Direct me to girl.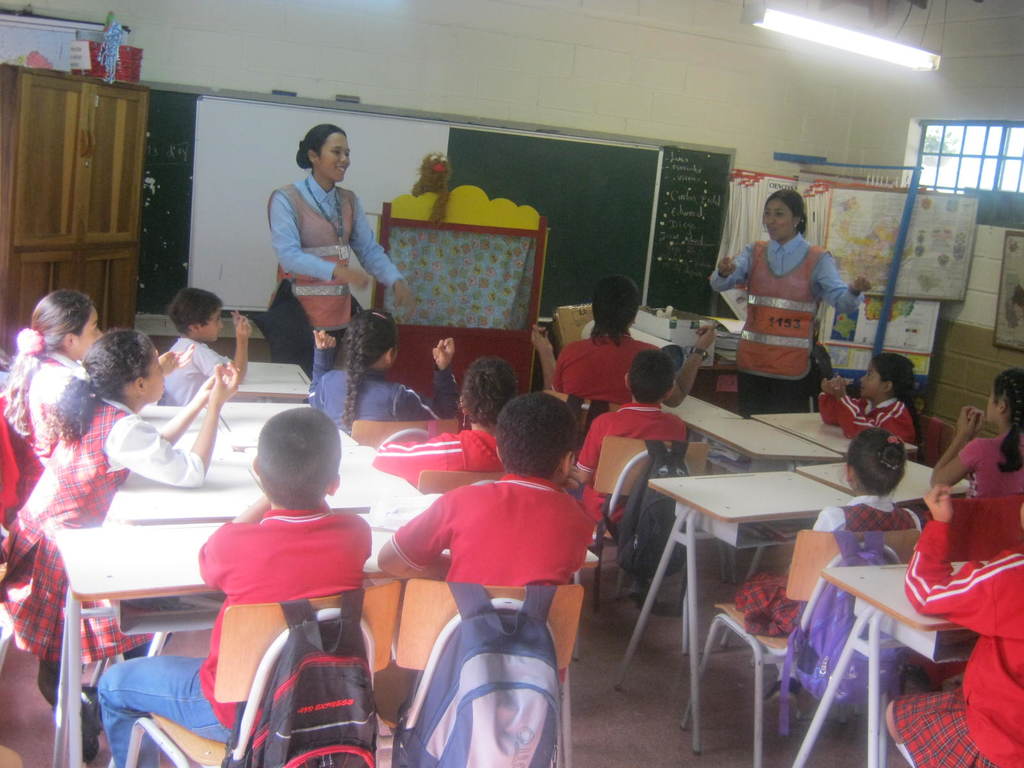
Direction: <region>886, 479, 1023, 767</region>.
